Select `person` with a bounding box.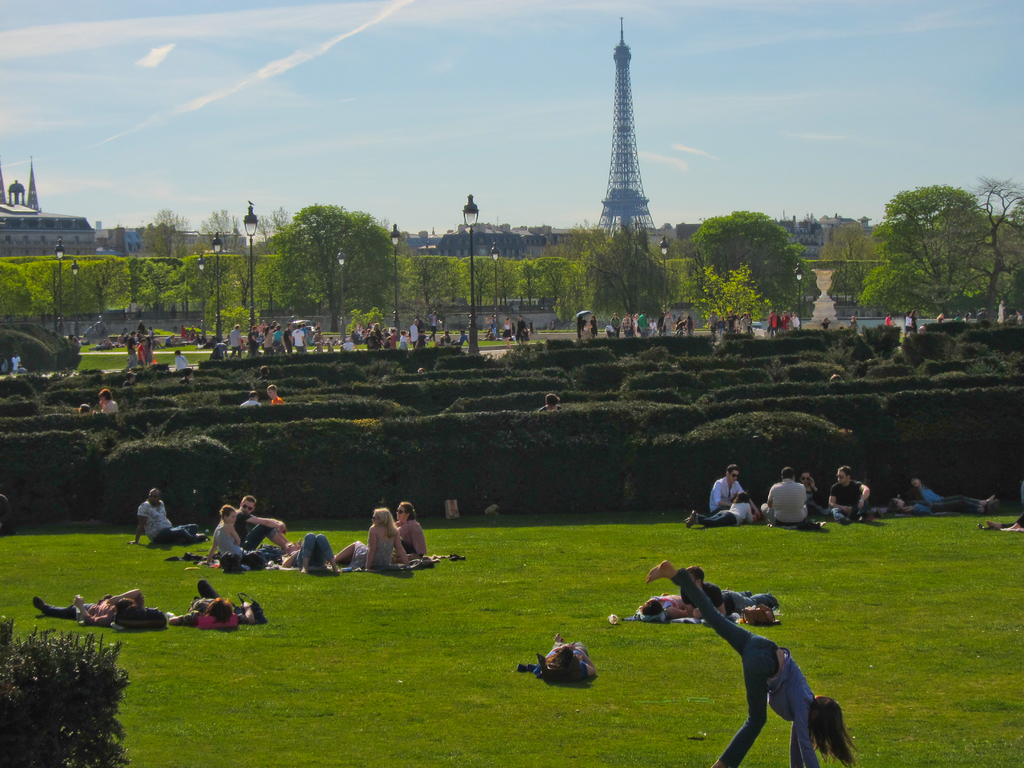
(left=396, top=330, right=409, bottom=348).
